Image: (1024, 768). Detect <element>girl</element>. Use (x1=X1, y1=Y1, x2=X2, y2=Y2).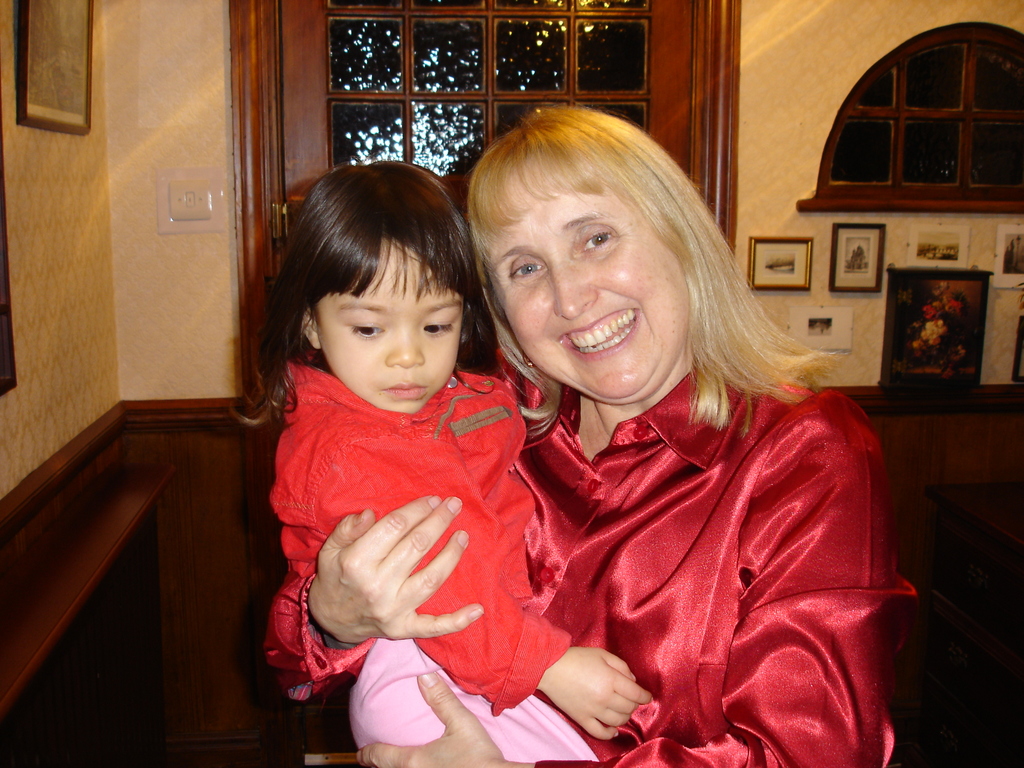
(x1=229, y1=157, x2=650, y2=759).
